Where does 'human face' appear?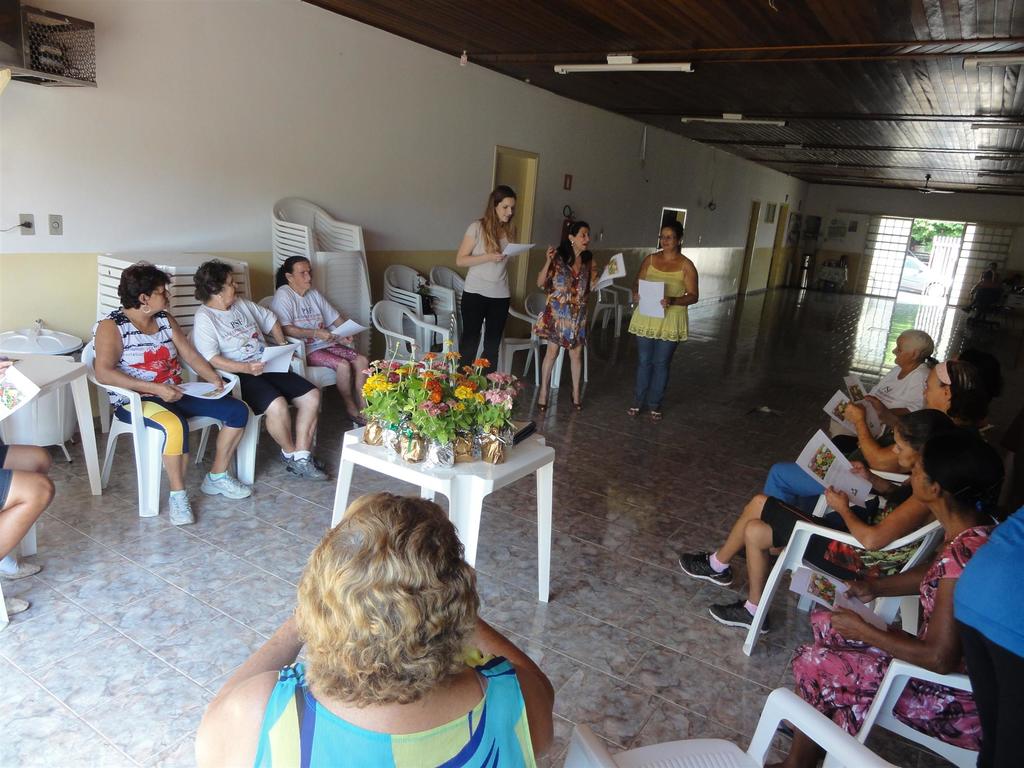
Appears at {"left": 893, "top": 339, "right": 914, "bottom": 365}.
